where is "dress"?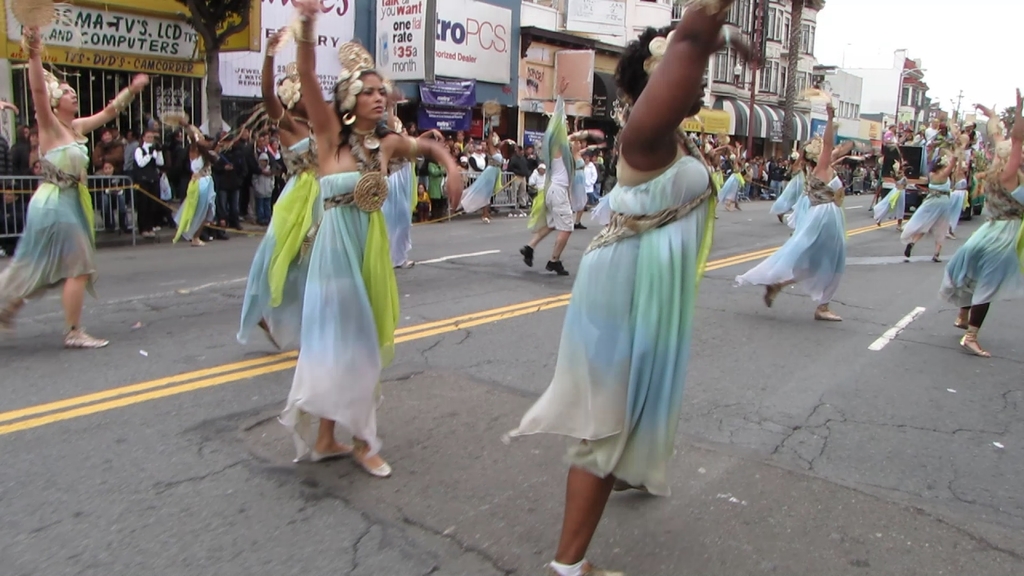
[left=873, top=182, right=902, bottom=222].
